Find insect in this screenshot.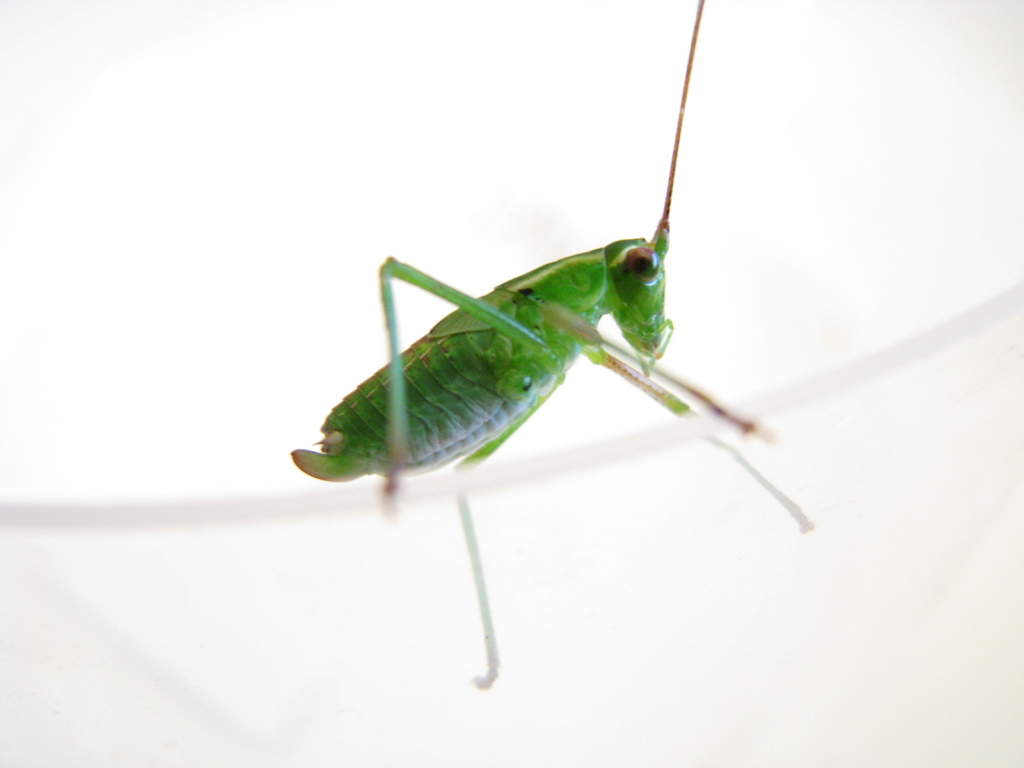
The bounding box for insect is locate(290, 0, 814, 685).
